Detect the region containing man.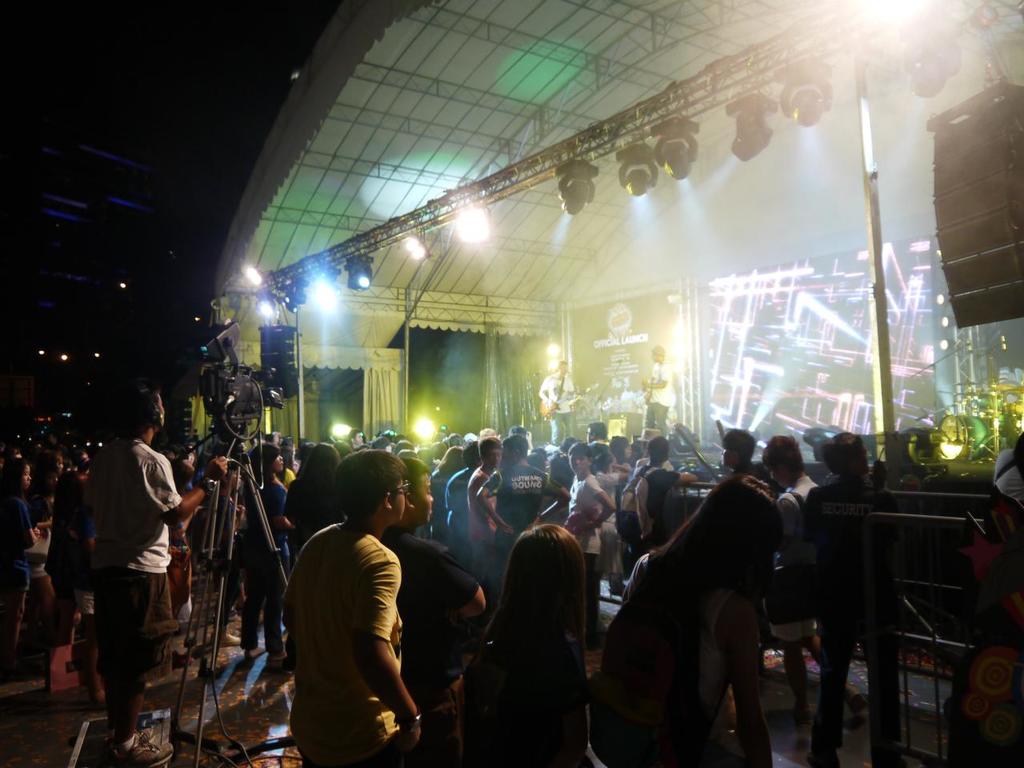
(x1=810, y1=430, x2=894, y2=767).
